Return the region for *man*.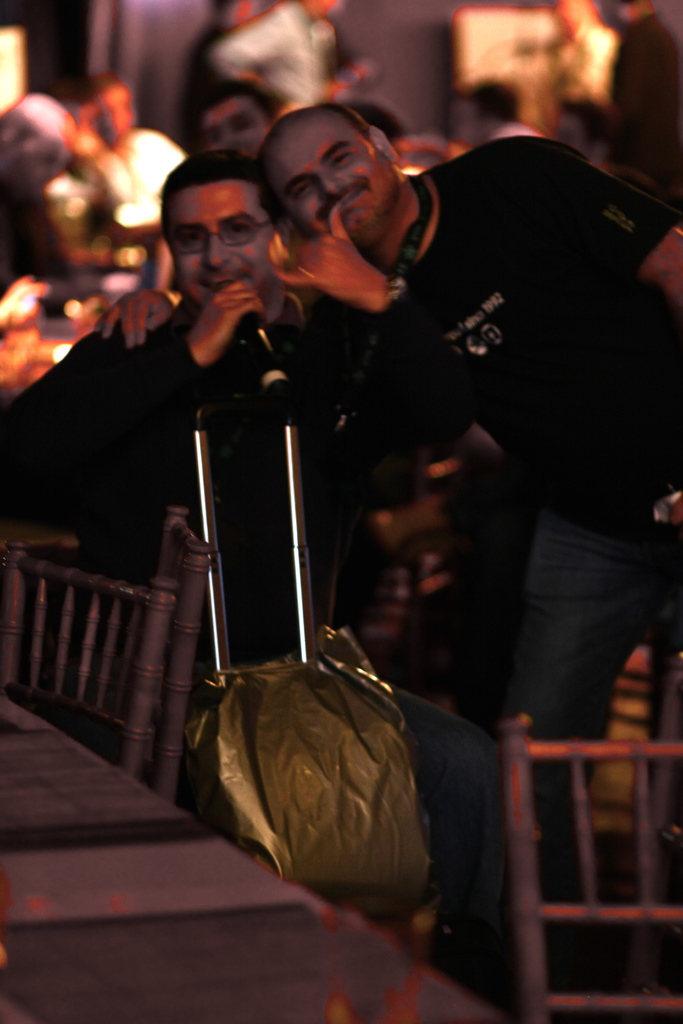
bbox=[577, 0, 682, 231].
